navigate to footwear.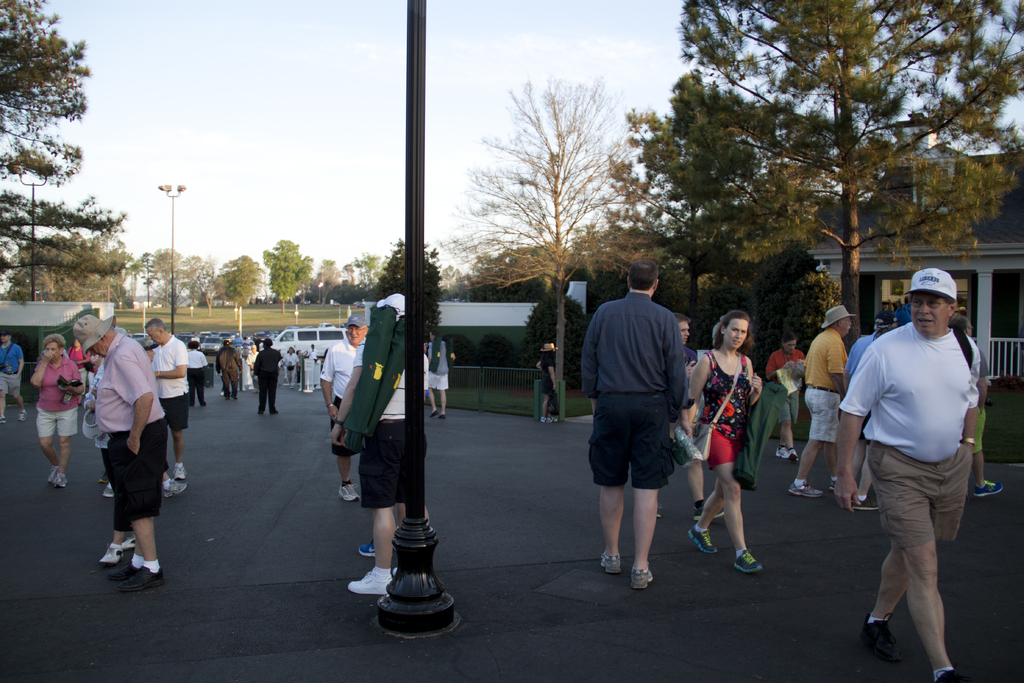
Navigation target: (57,474,67,489).
